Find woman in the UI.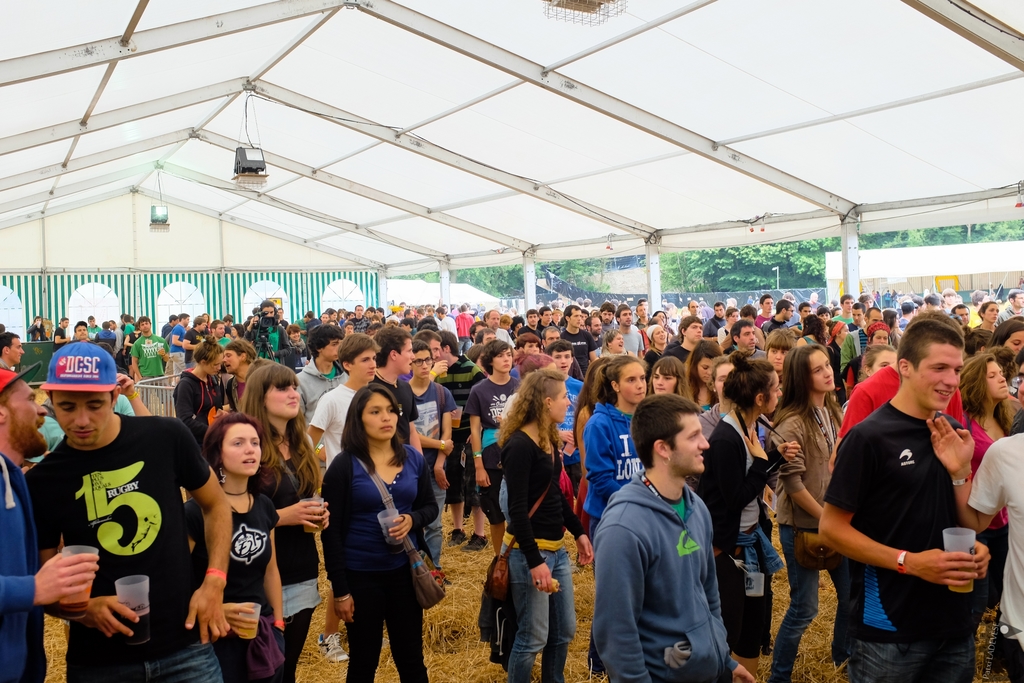
UI element at bbox=(512, 348, 575, 460).
